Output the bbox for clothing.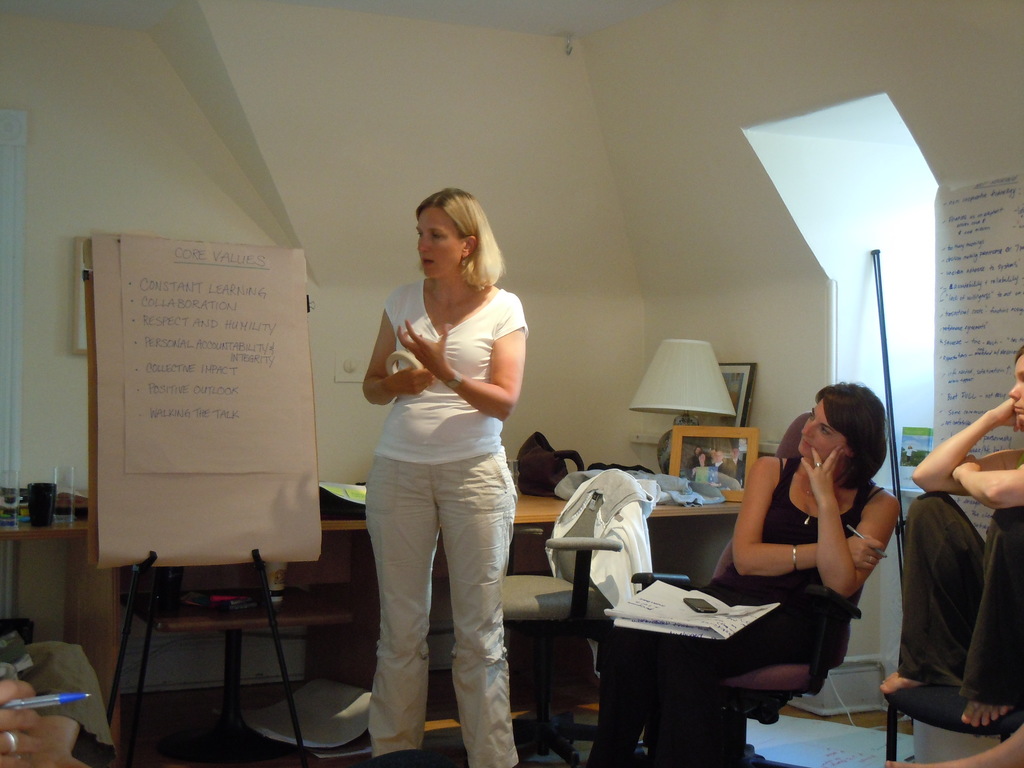
bbox(899, 426, 1012, 748).
